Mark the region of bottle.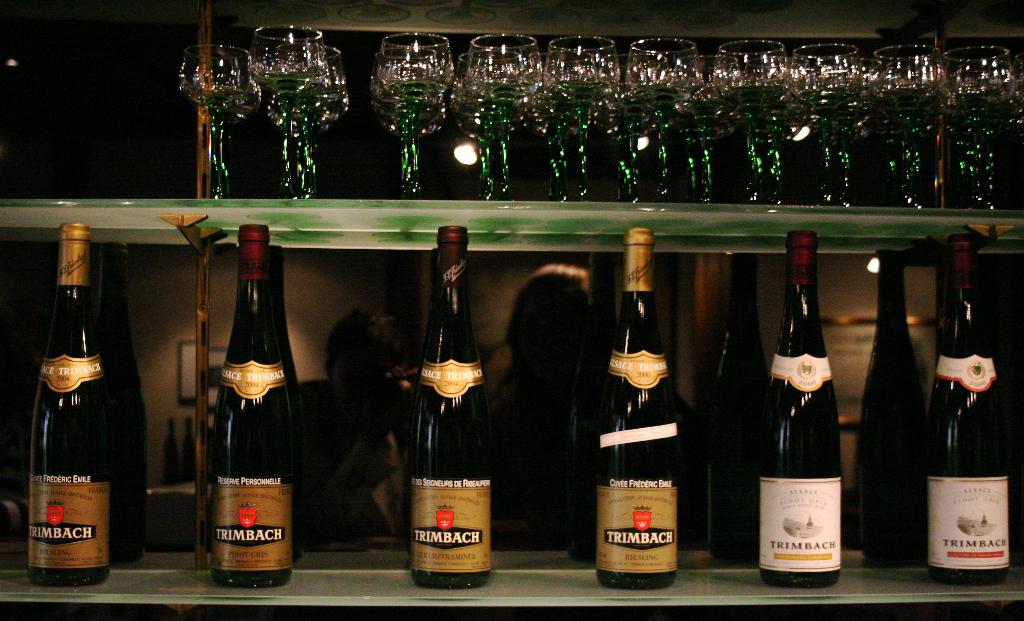
Region: [x1=186, y1=229, x2=295, y2=582].
